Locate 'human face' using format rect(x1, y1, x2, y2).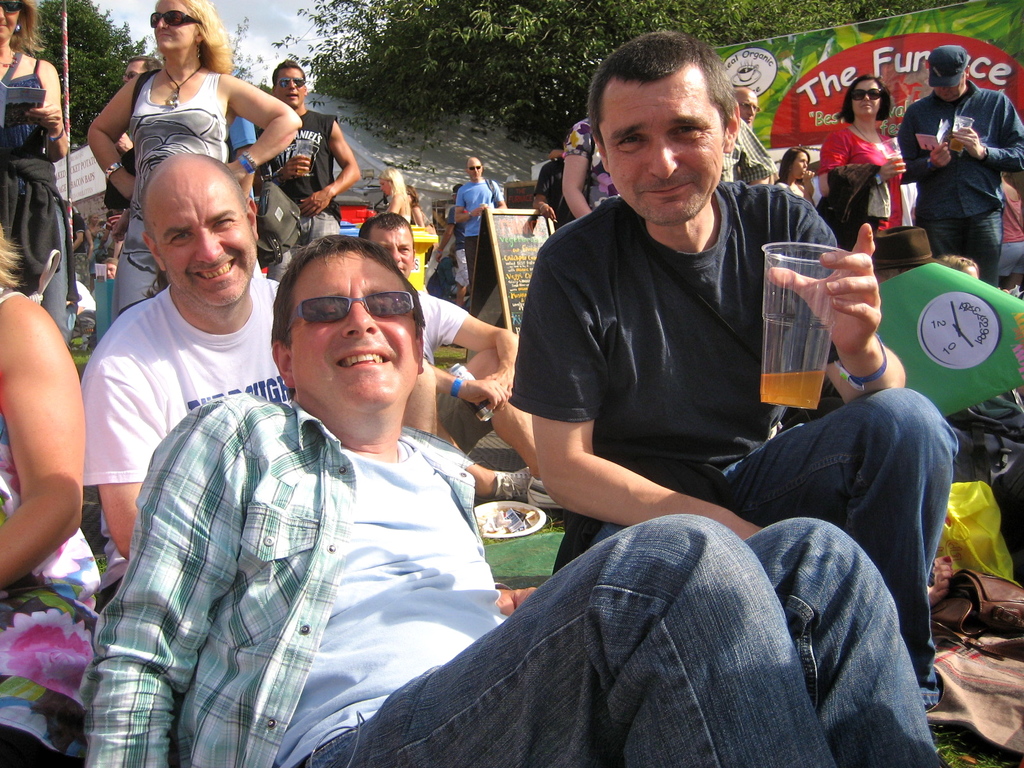
rect(374, 225, 415, 273).
